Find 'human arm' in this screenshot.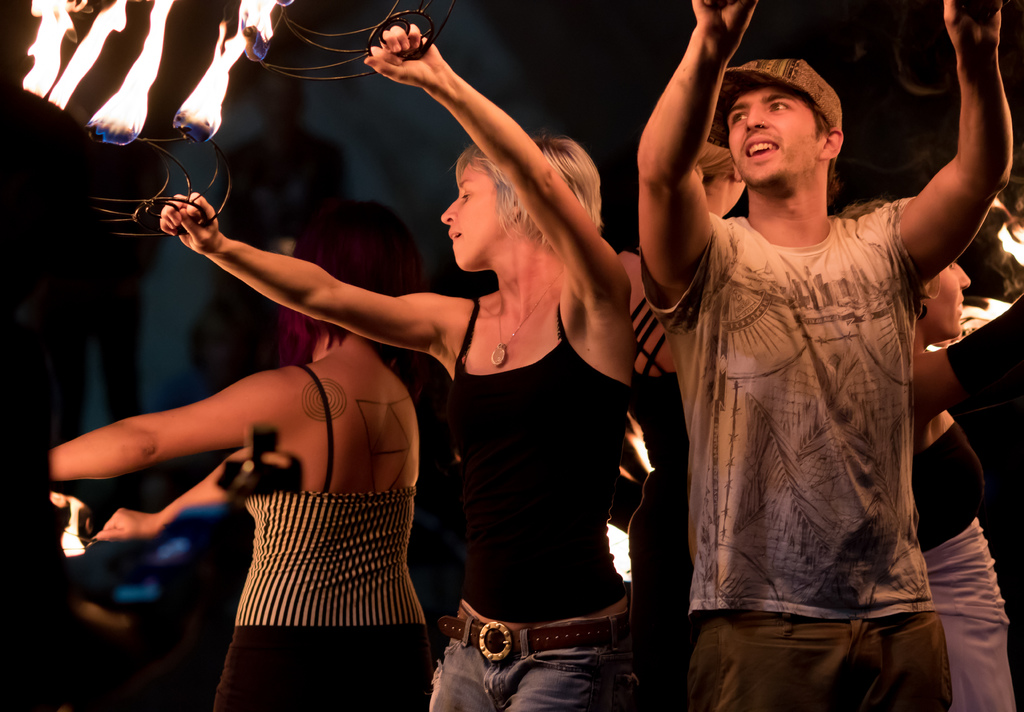
The bounding box for 'human arm' is left=81, top=446, right=292, bottom=551.
